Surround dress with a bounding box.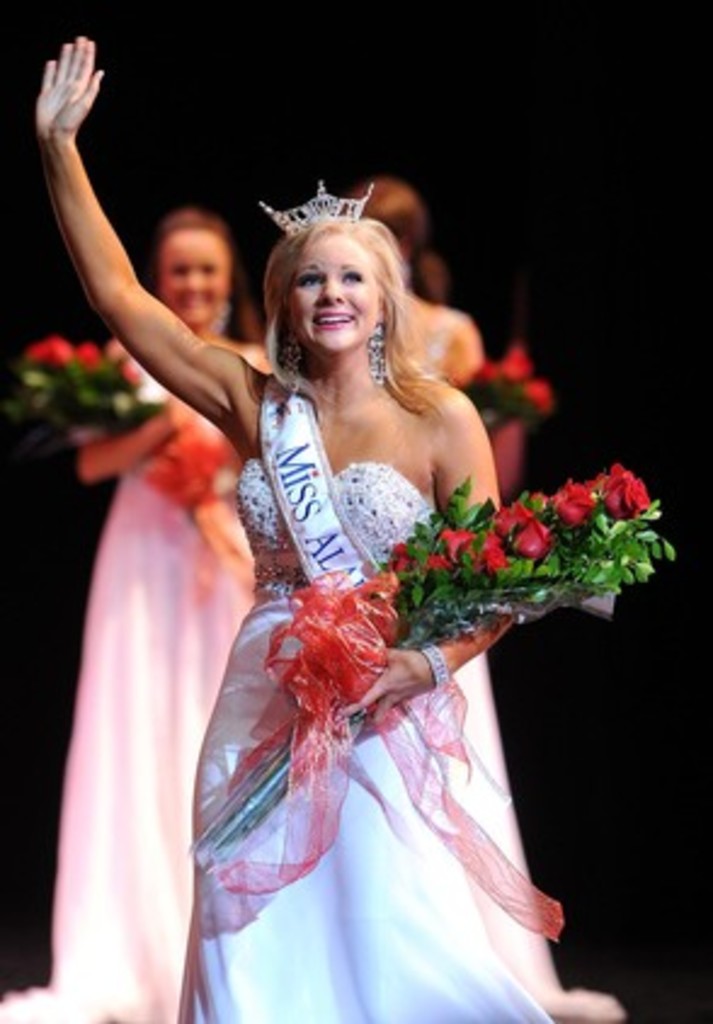
select_region(0, 366, 252, 1022).
